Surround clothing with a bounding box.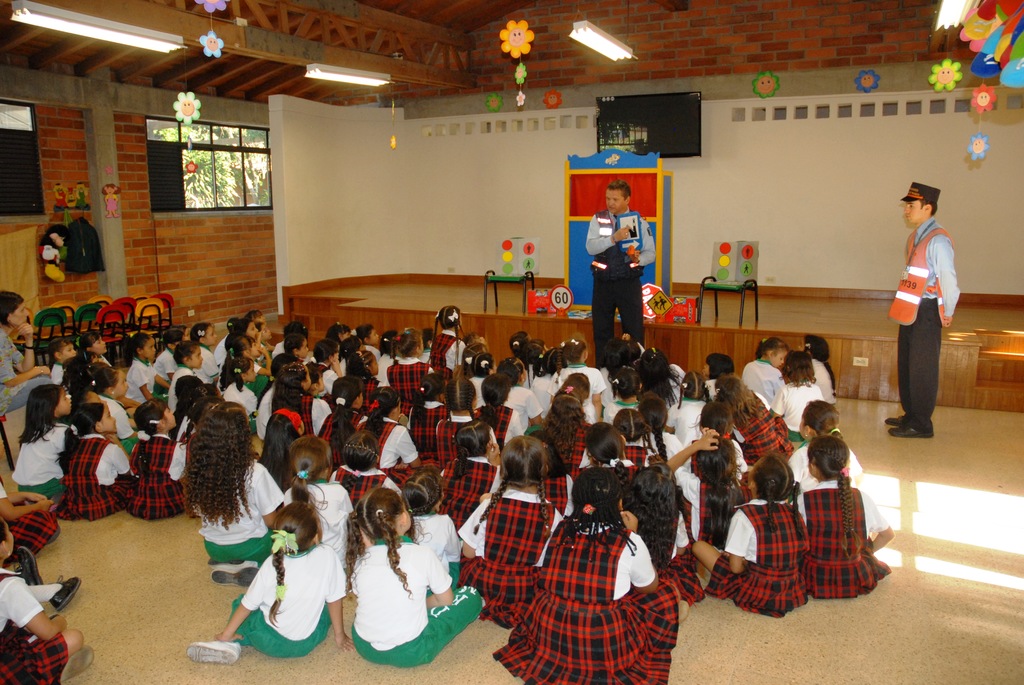
(left=348, top=414, right=442, bottom=490).
